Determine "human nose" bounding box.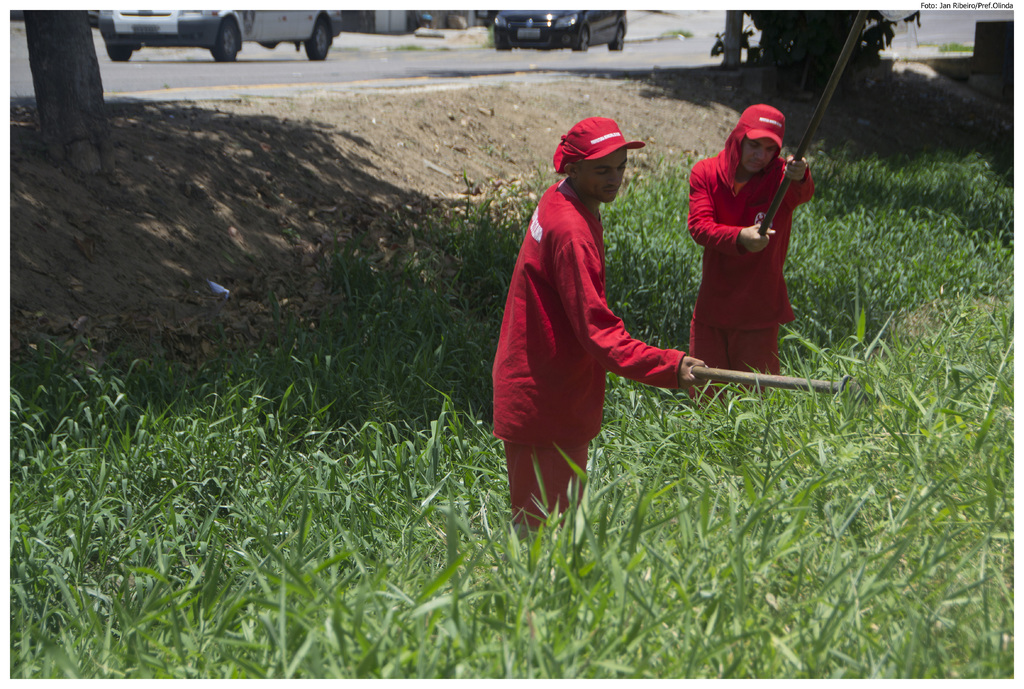
Determined: select_region(755, 145, 767, 162).
